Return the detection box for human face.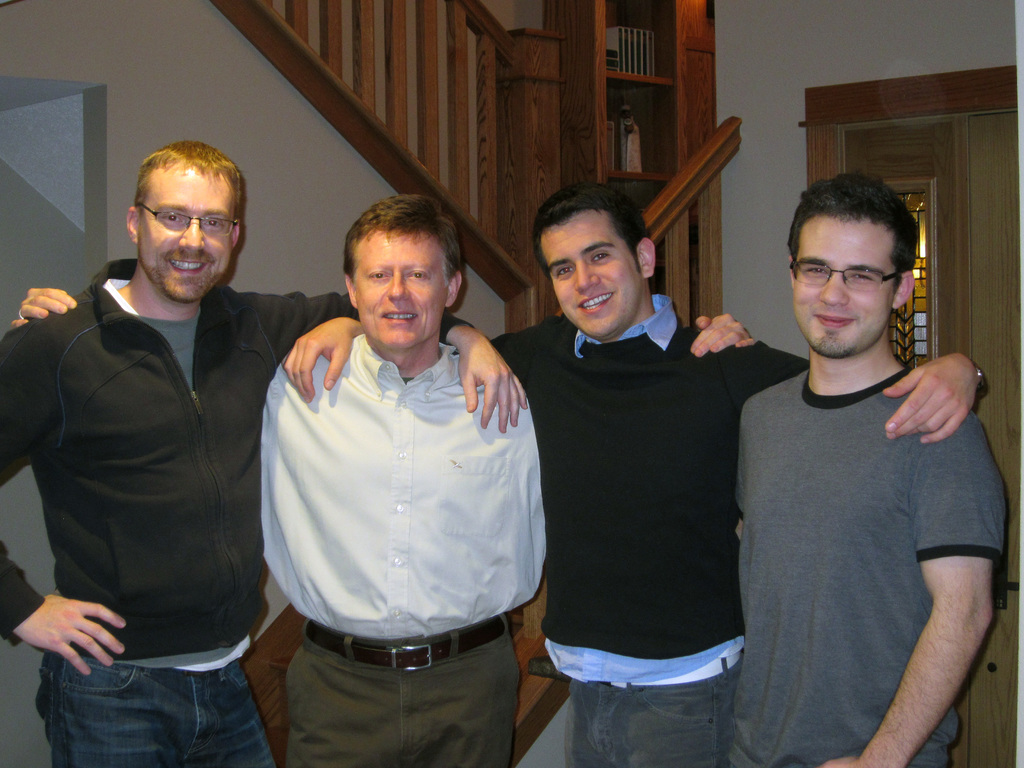
Rect(338, 236, 445, 348).
